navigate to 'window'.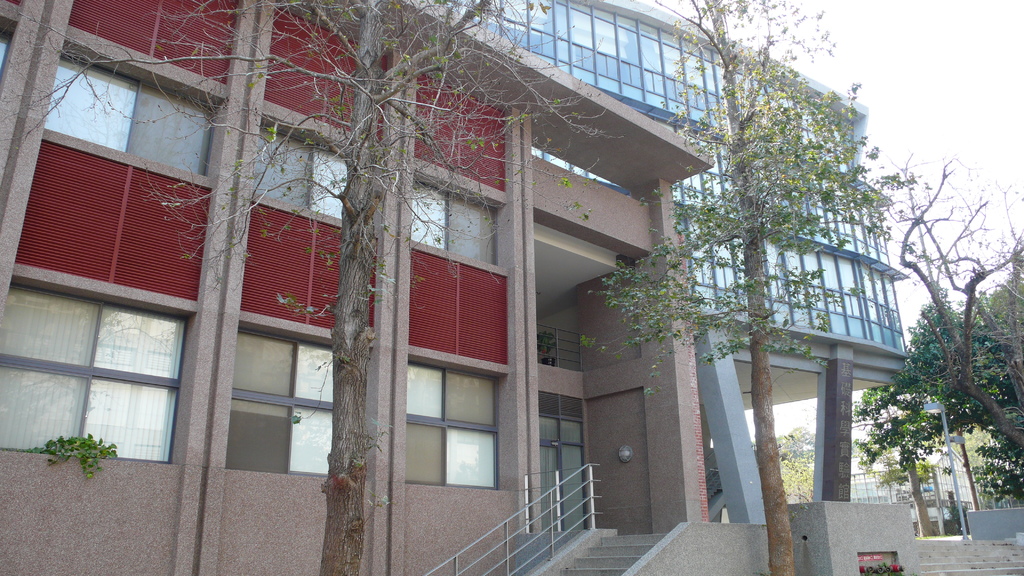
Navigation target: [250, 111, 348, 214].
